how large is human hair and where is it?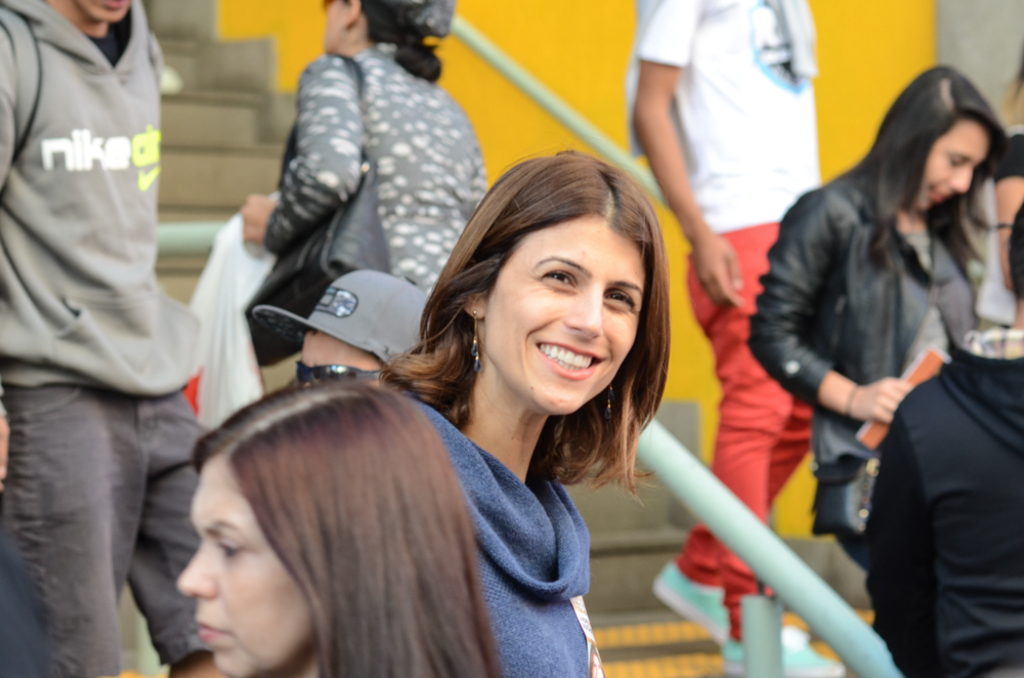
Bounding box: l=185, t=376, r=500, b=677.
